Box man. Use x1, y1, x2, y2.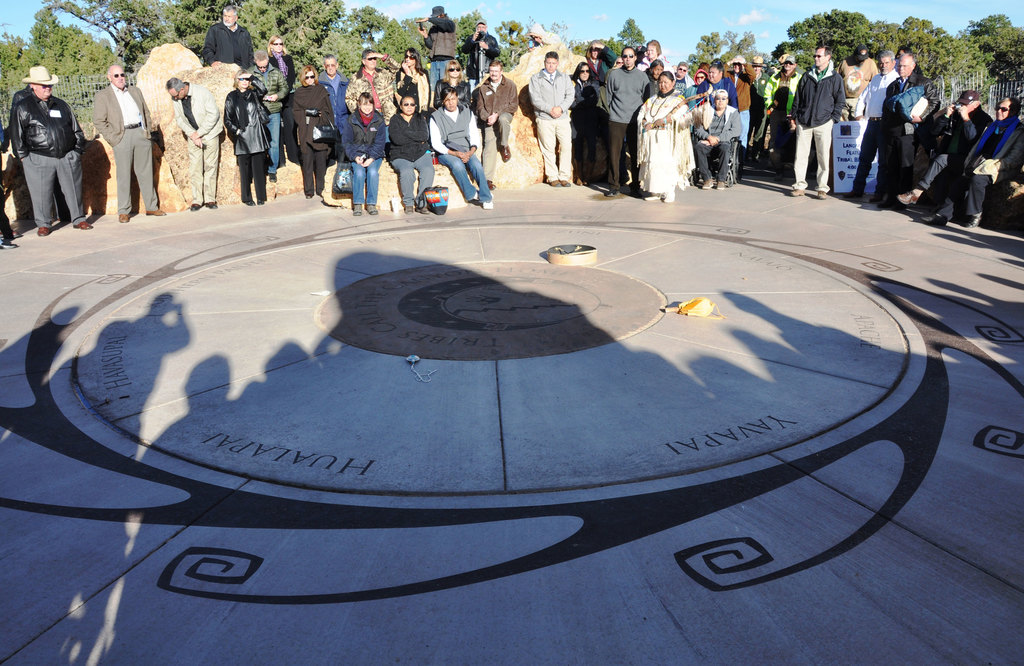
789, 44, 844, 195.
